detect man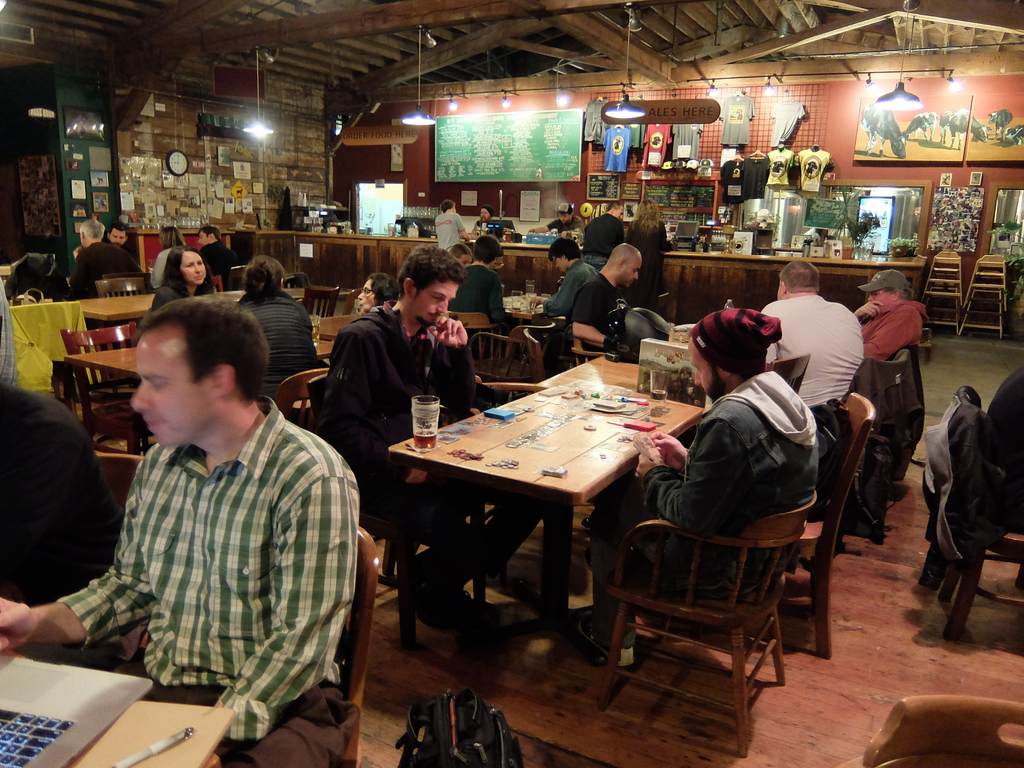
476 204 493 227
